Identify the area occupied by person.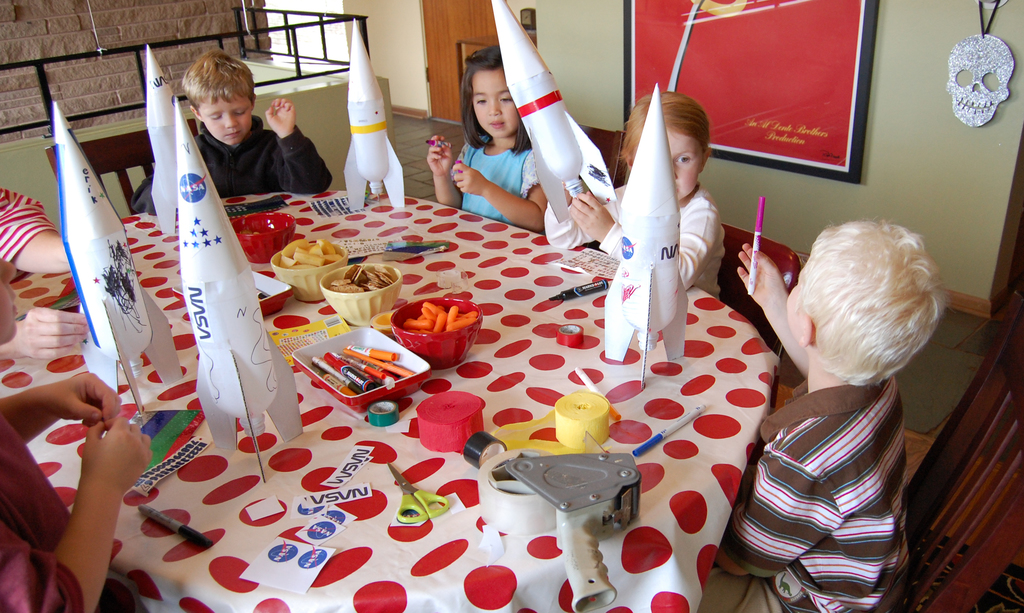
Area: x1=407 y1=42 x2=564 y2=223.
